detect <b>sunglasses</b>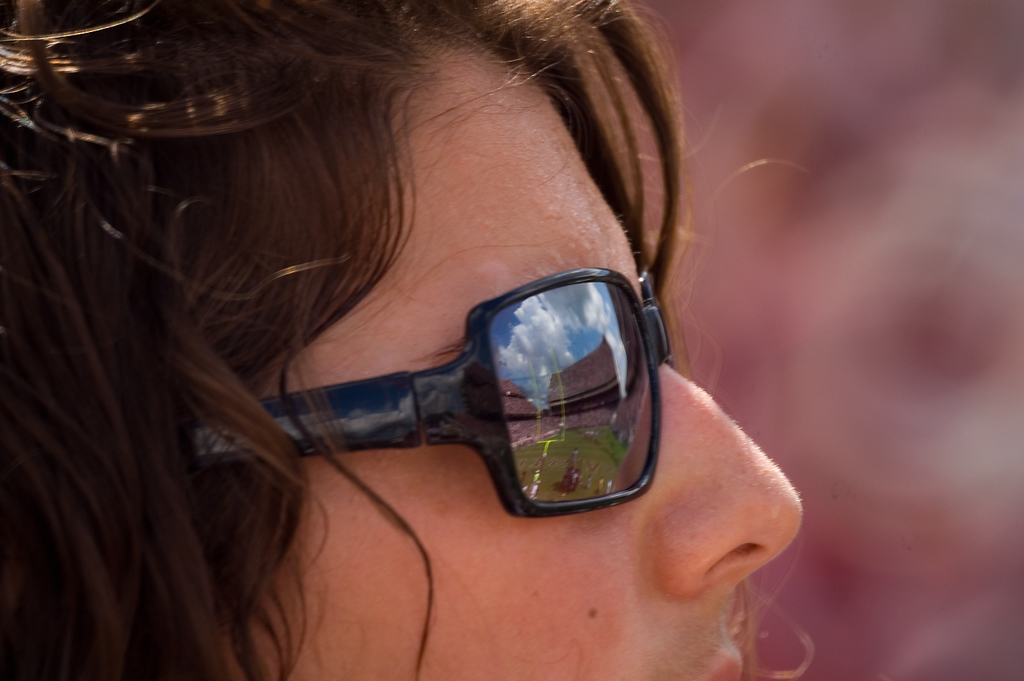
[182,266,673,519]
